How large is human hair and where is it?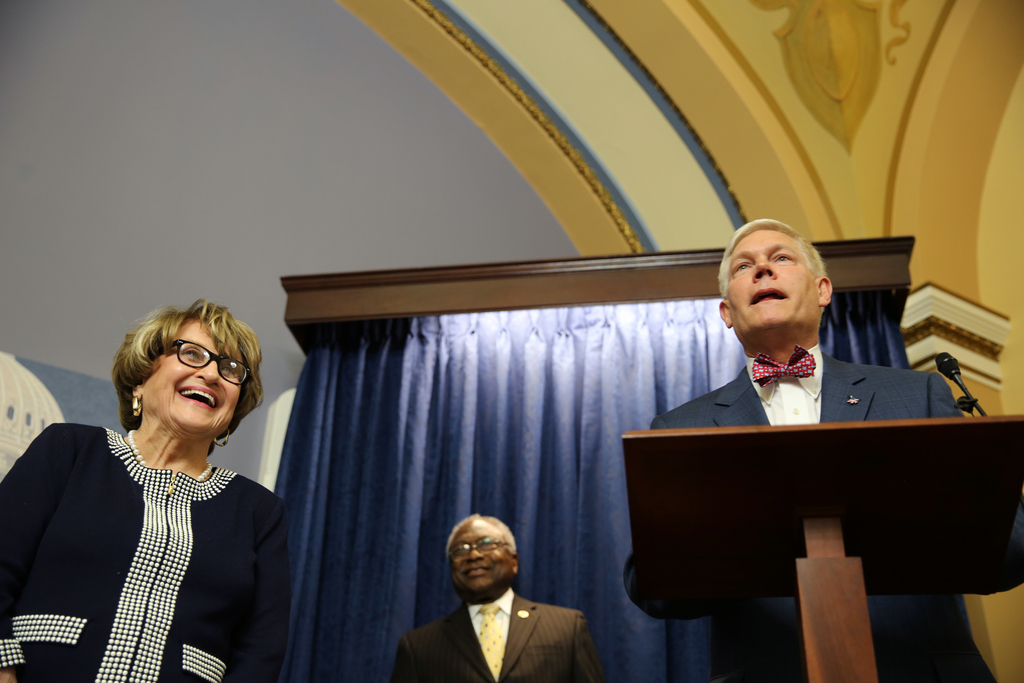
Bounding box: box(444, 513, 516, 554).
